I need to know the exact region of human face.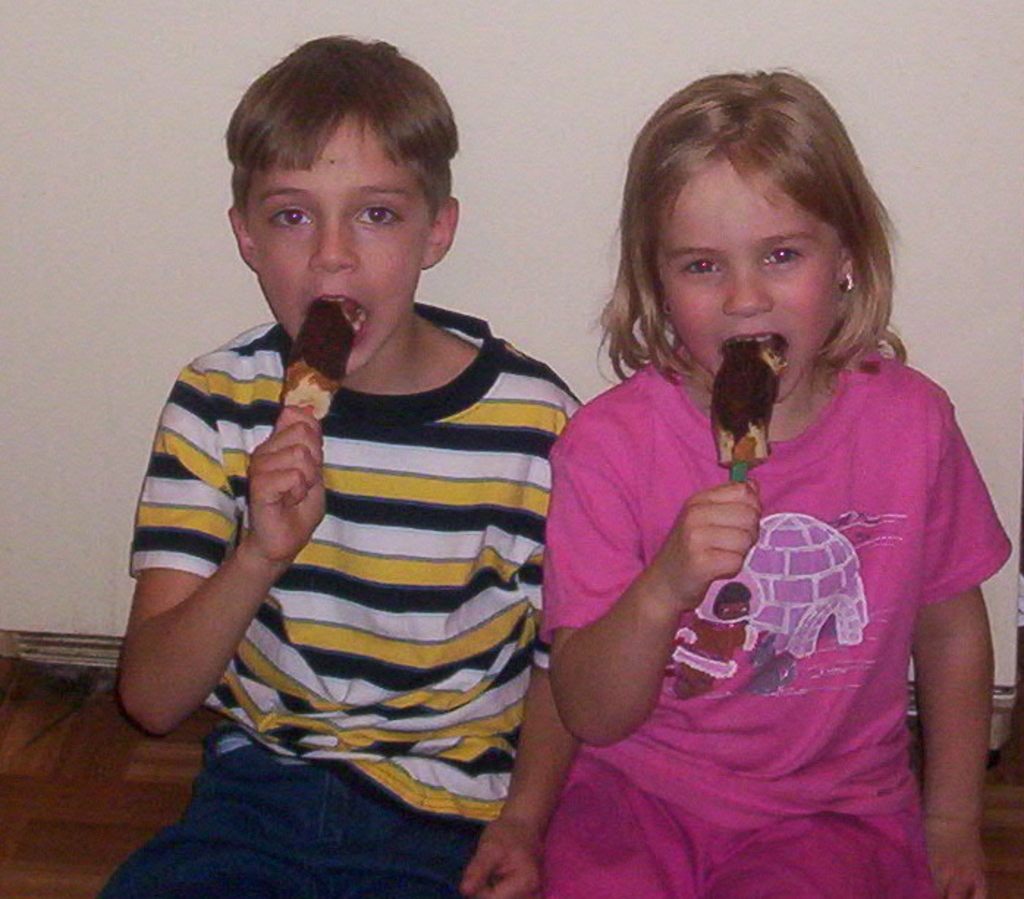
Region: [left=245, top=103, right=423, bottom=377].
